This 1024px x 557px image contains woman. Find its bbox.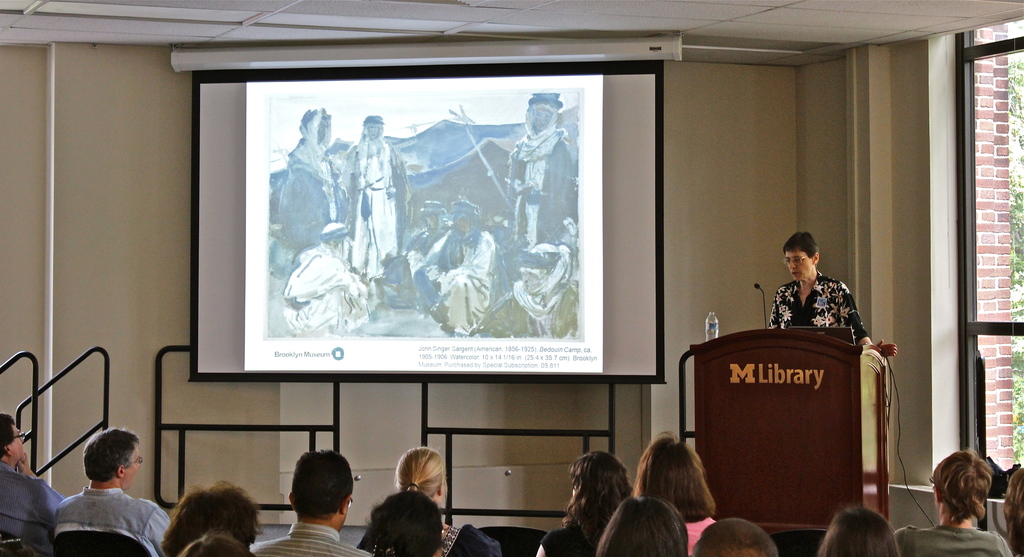
bbox=(771, 230, 896, 360).
